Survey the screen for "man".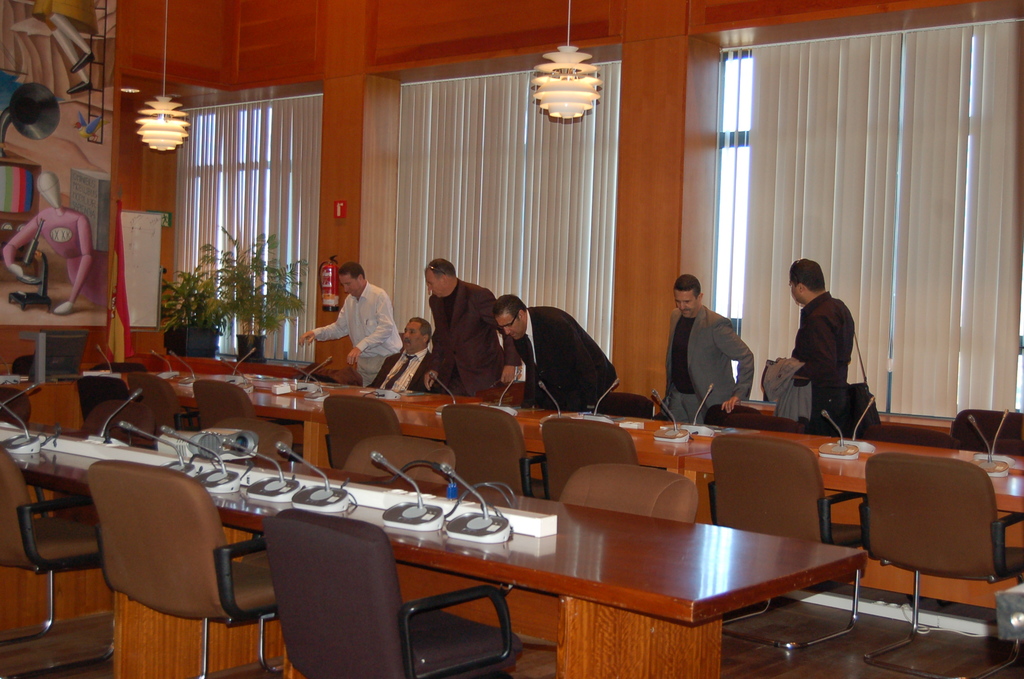
Survey found: x1=298, y1=260, x2=403, y2=388.
